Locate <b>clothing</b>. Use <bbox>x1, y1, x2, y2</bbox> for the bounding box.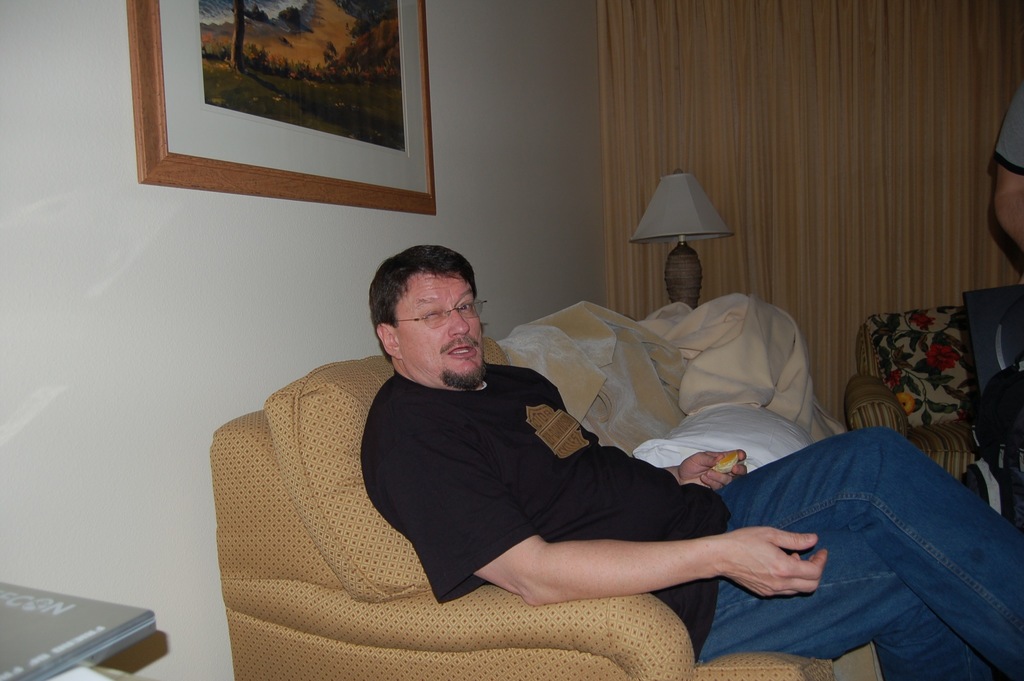
<bbox>357, 359, 1023, 680</bbox>.
